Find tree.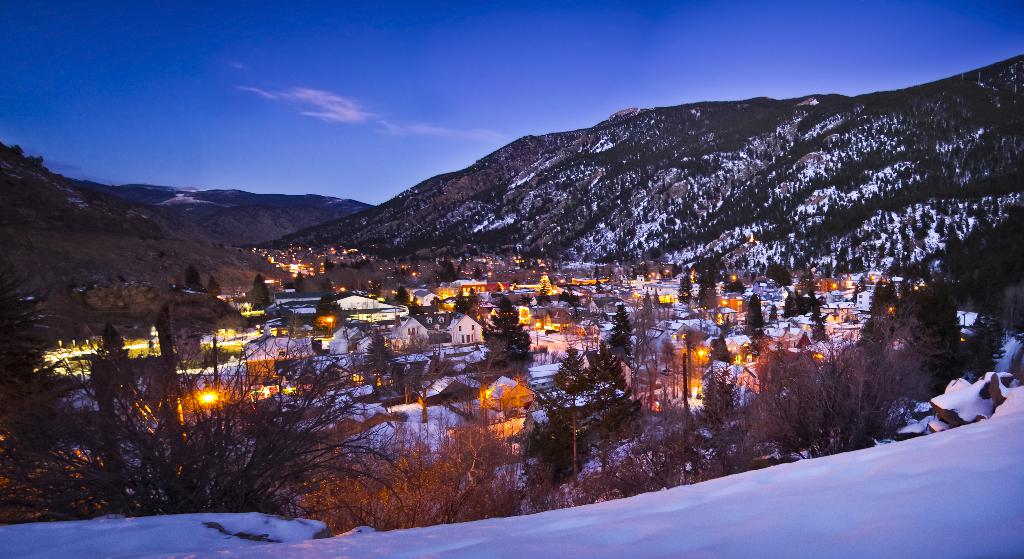
BBox(479, 292, 534, 381).
